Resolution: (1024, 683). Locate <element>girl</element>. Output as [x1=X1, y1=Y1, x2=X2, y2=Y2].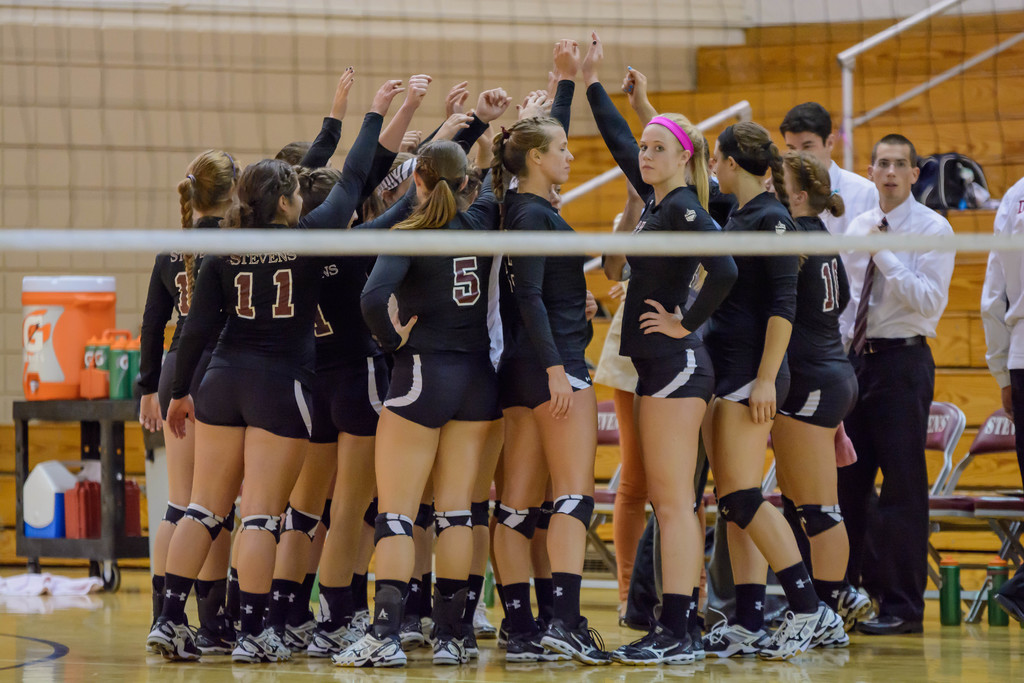
[x1=360, y1=135, x2=500, y2=667].
